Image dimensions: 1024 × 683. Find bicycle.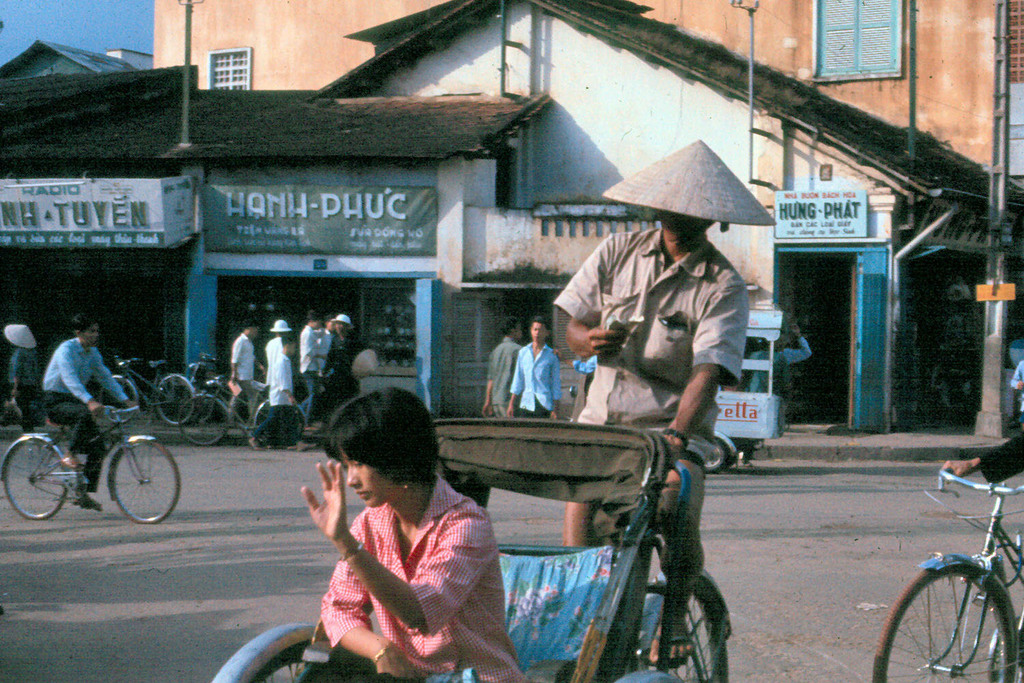
[x1=171, y1=357, x2=269, y2=424].
